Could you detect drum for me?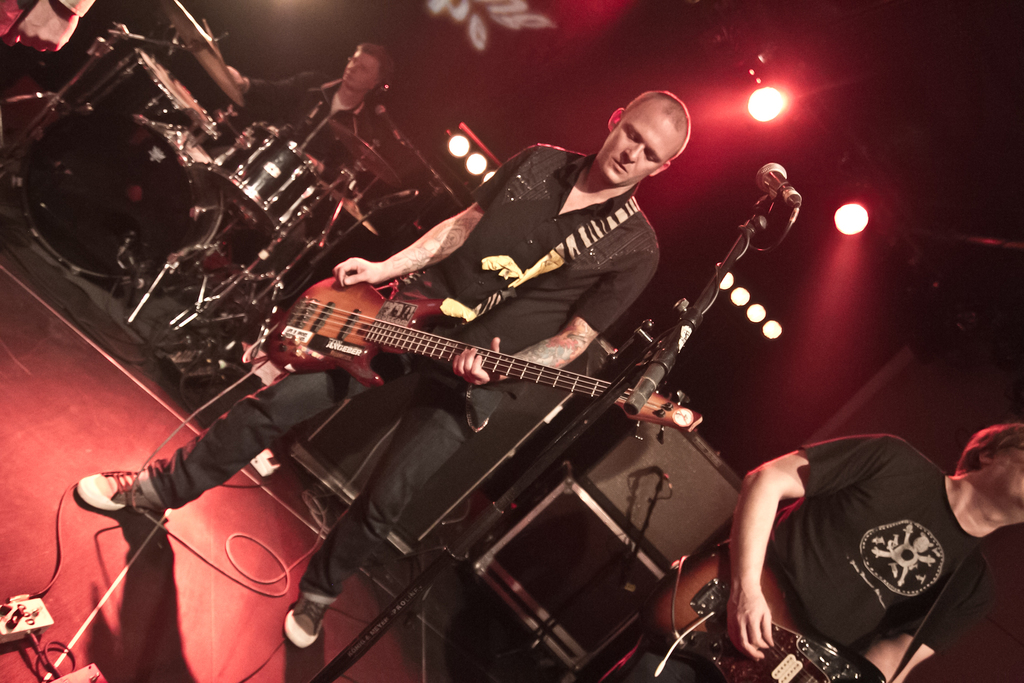
Detection result: (left=209, top=120, right=330, bottom=238).
